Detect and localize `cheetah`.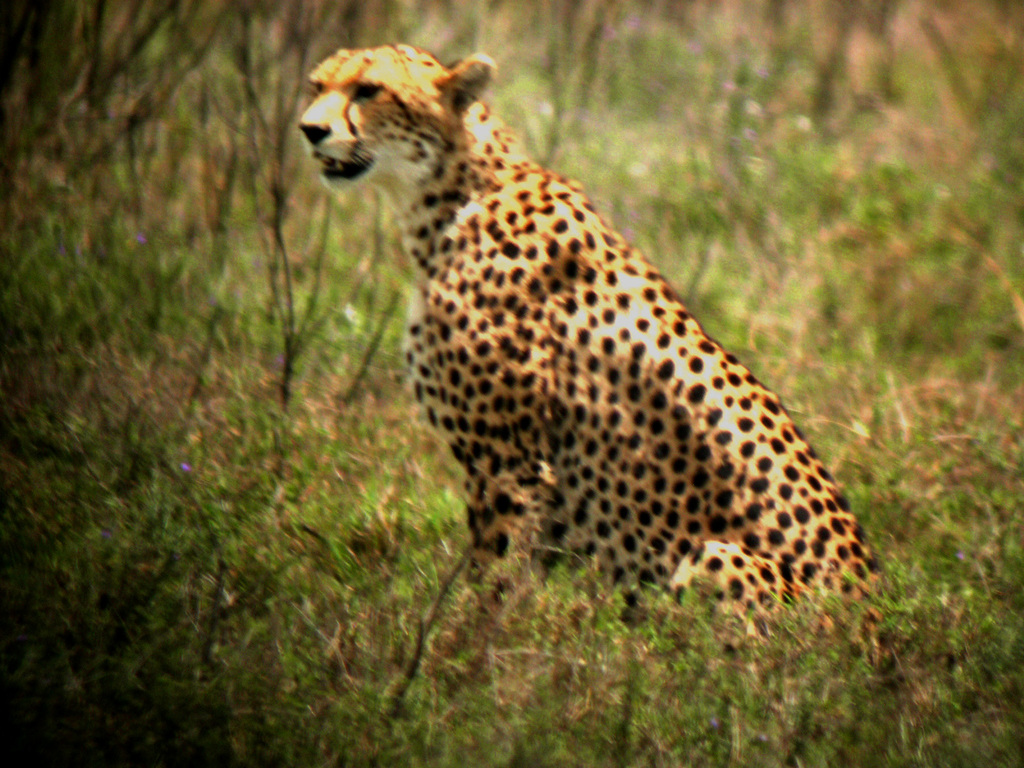
Localized at 300,44,892,618.
